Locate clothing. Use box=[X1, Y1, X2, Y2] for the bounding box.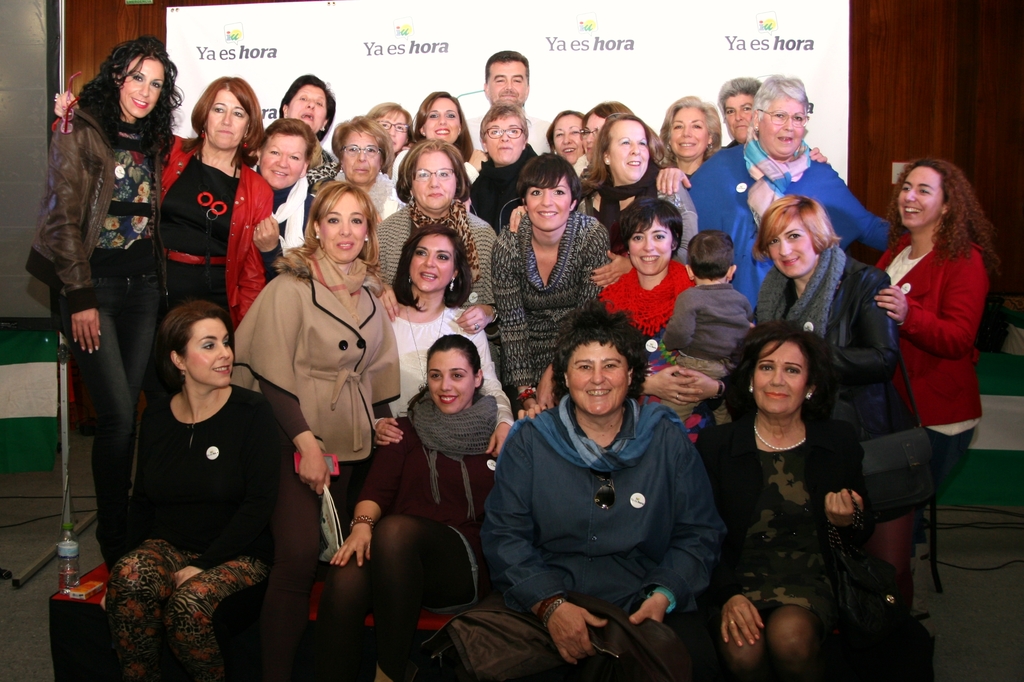
box=[459, 108, 554, 155].
